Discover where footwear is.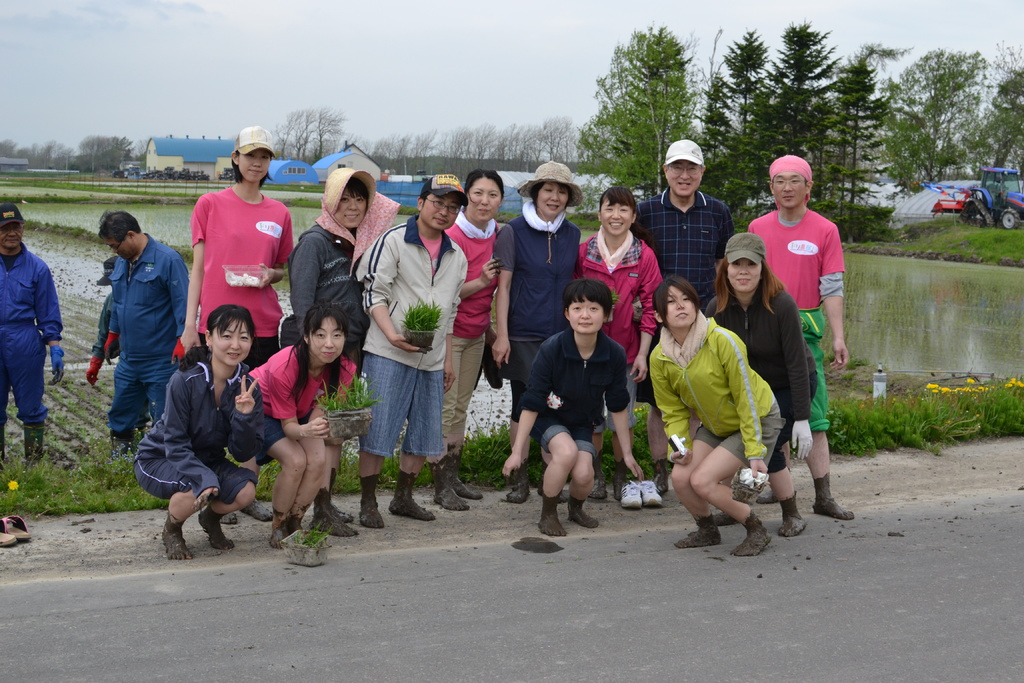
Discovered at region(161, 515, 195, 559).
